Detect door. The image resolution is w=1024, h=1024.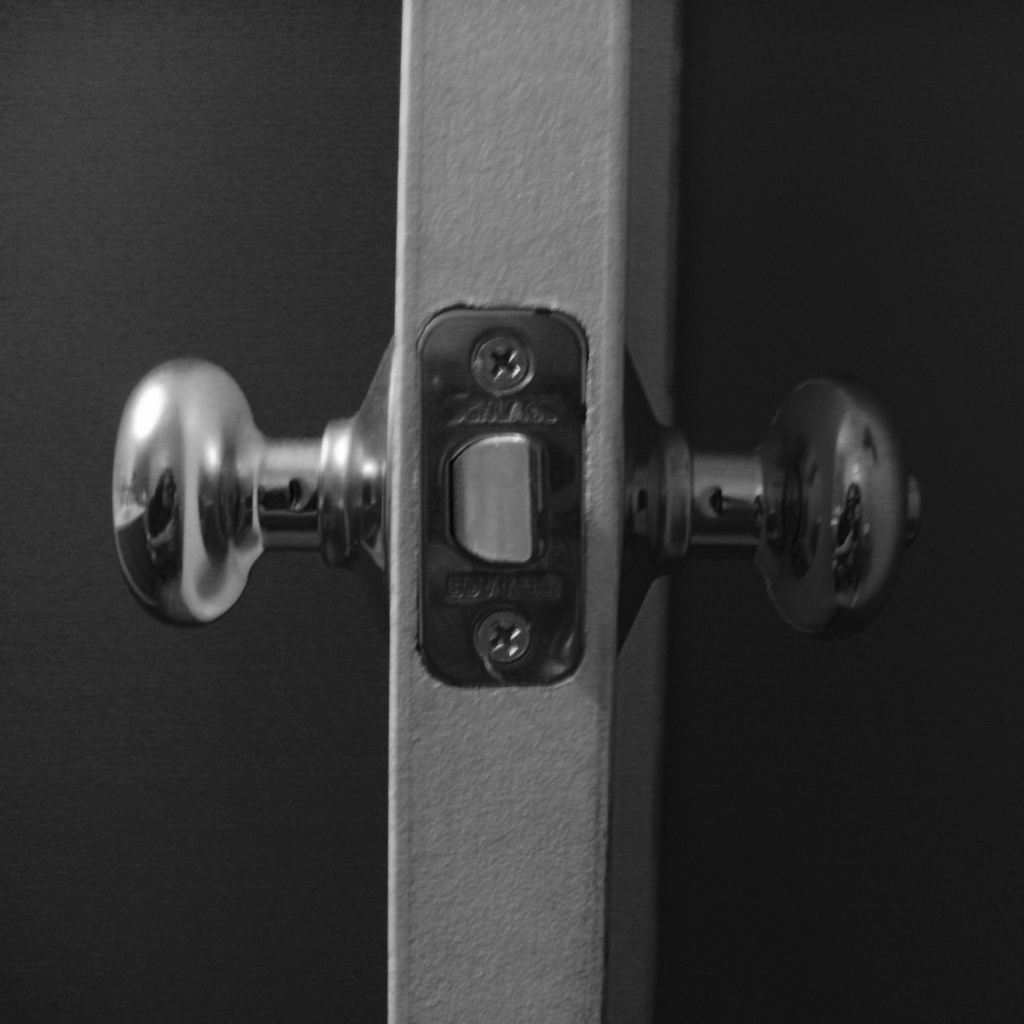
<box>94,2,930,1023</box>.
